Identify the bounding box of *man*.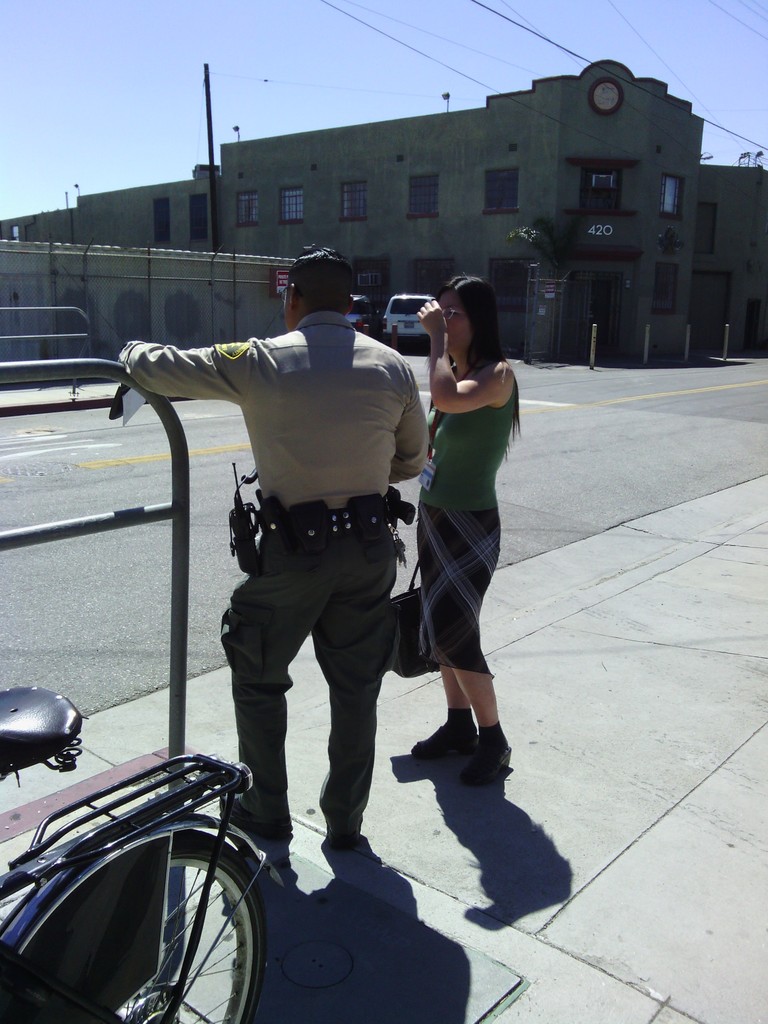
locate(148, 262, 449, 872).
